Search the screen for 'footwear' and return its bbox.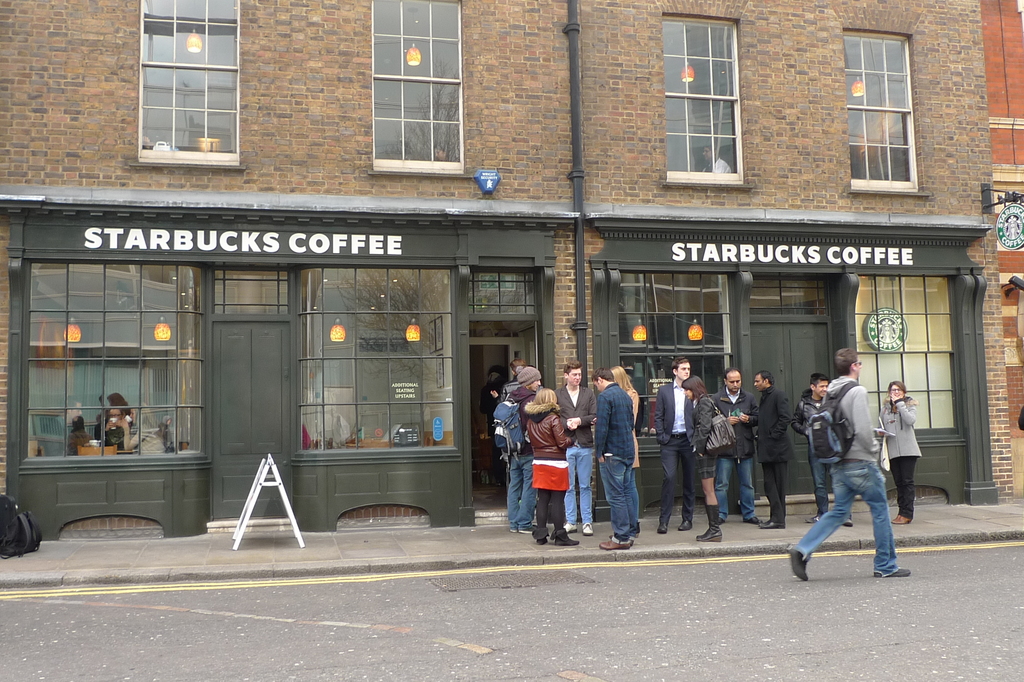
Found: [x1=560, y1=519, x2=576, y2=530].
